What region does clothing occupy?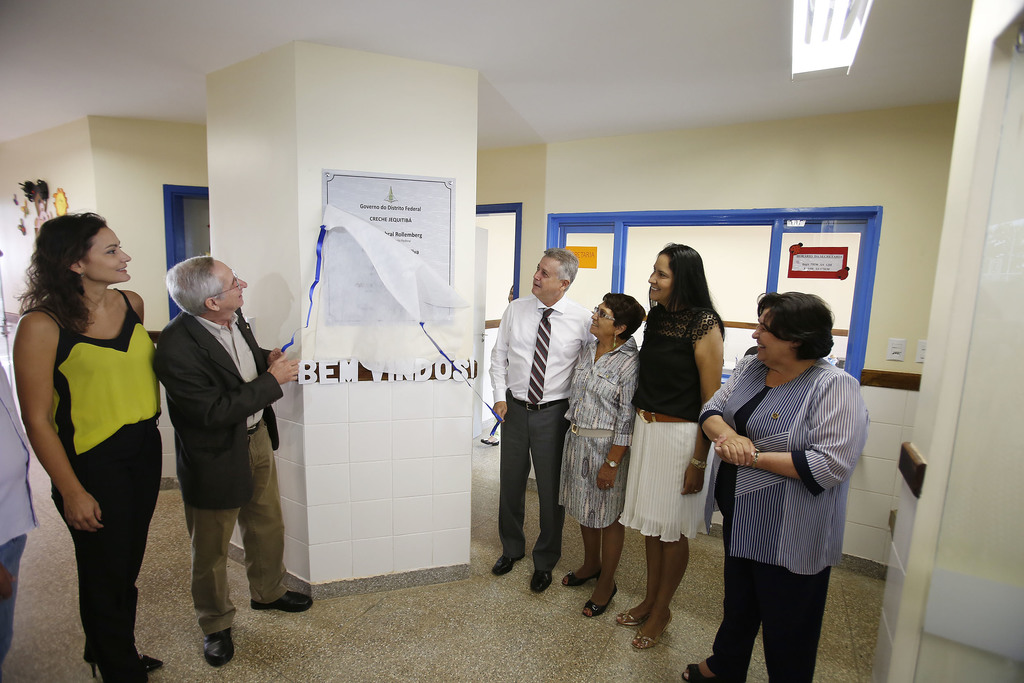
pyautogui.locateOnScreen(164, 416, 290, 639).
